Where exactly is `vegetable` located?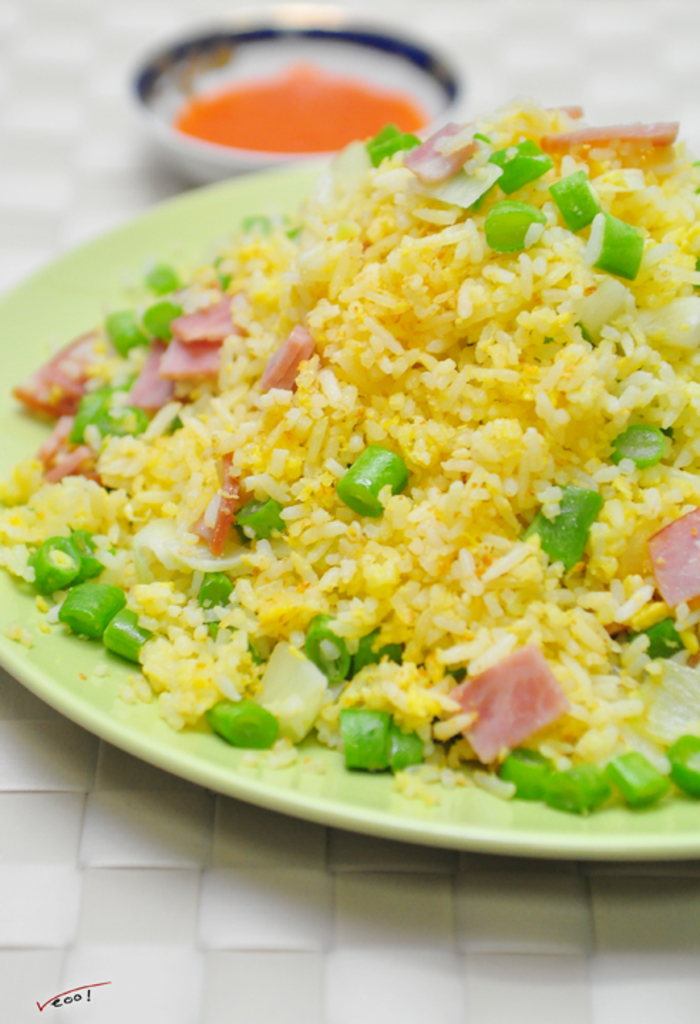
Its bounding box is <region>364, 122, 417, 166</region>.
